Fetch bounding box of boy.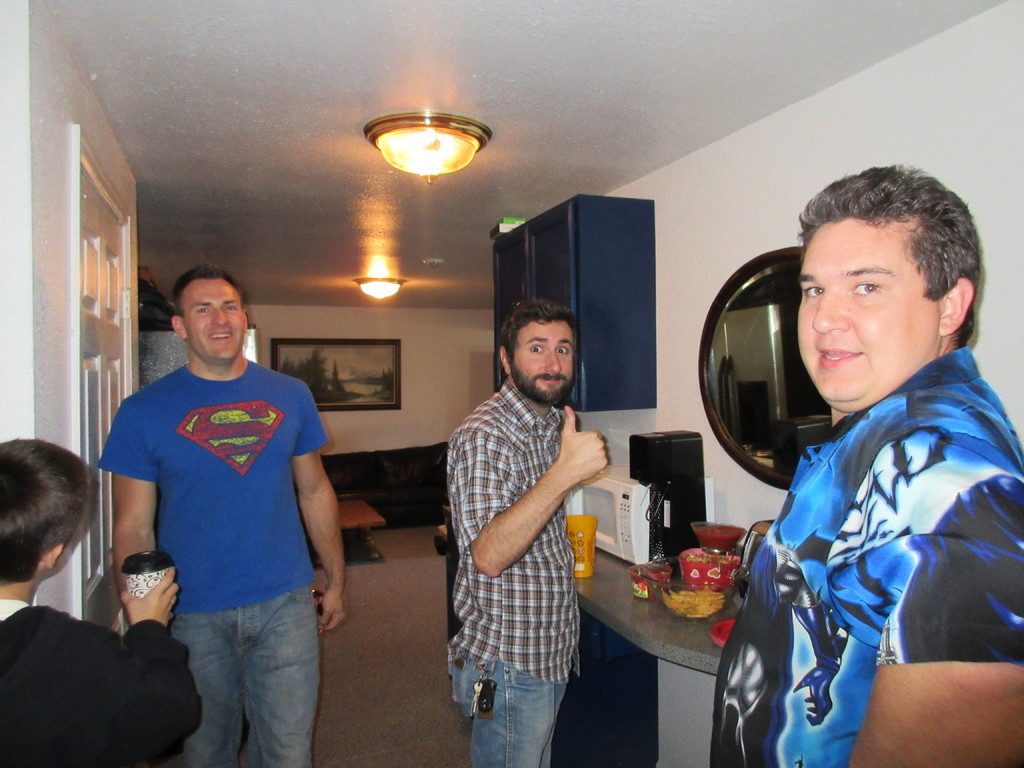
Bbox: 9:434:212:767.
